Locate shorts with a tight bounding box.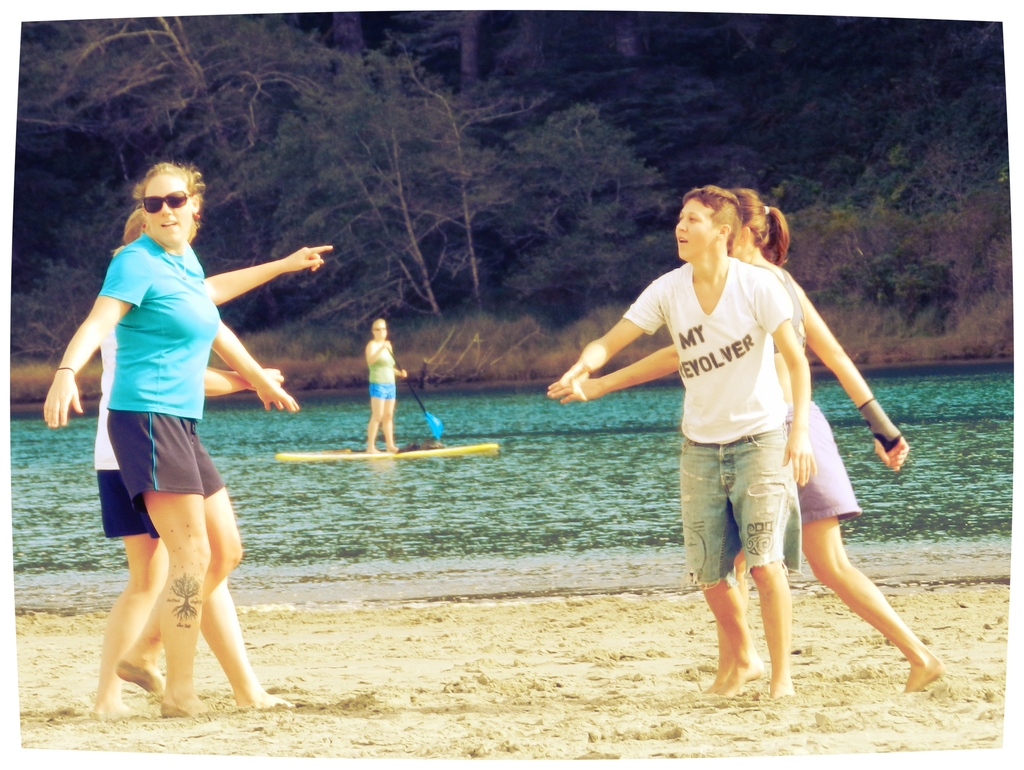
[365,383,395,401].
